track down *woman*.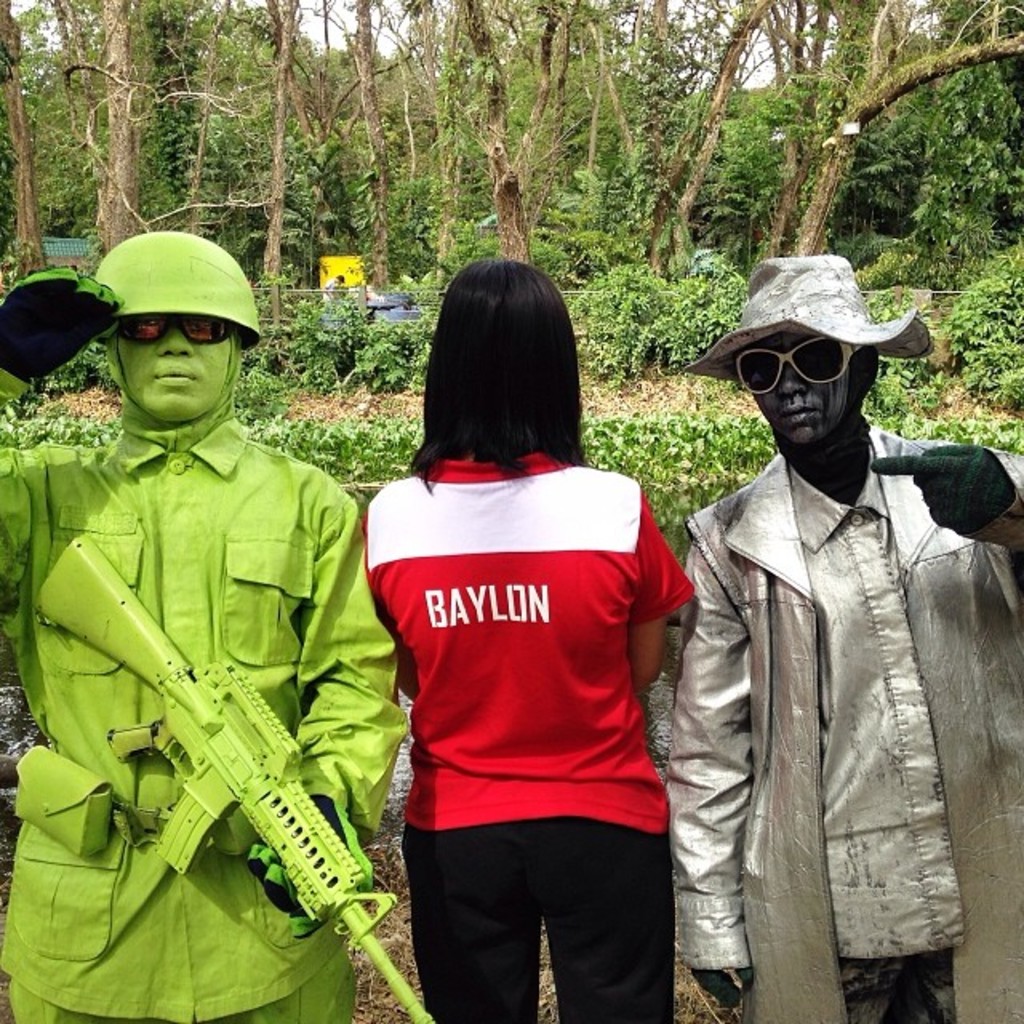
Tracked to BBox(341, 277, 706, 1003).
